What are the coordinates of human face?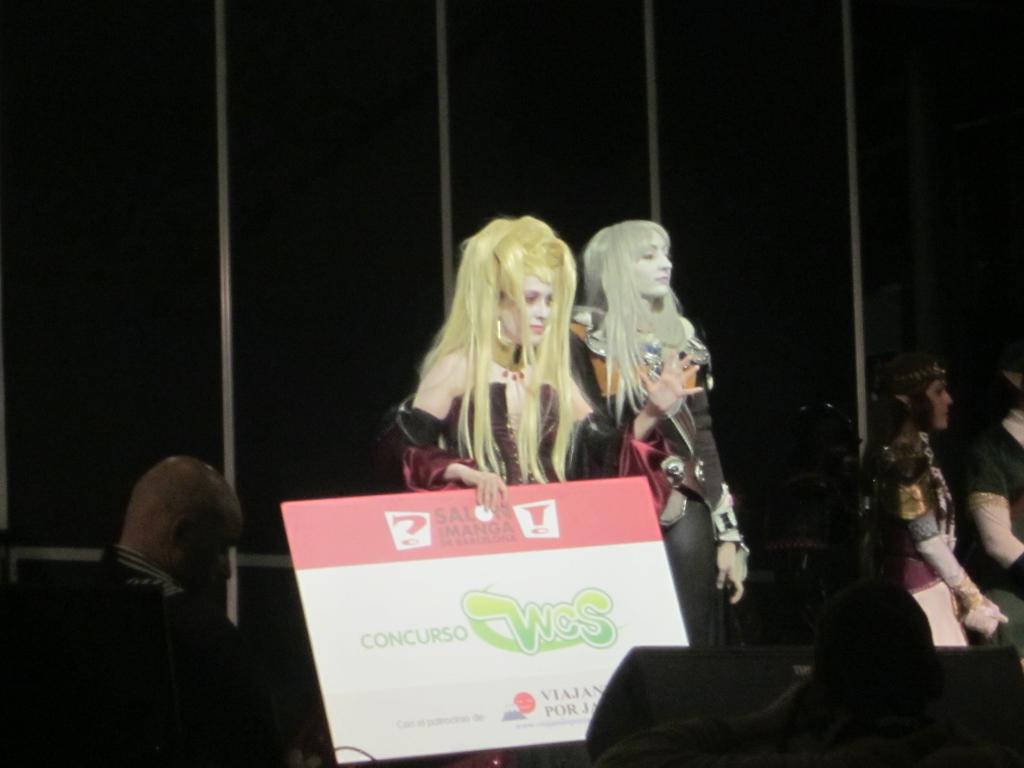
box(624, 233, 673, 299).
